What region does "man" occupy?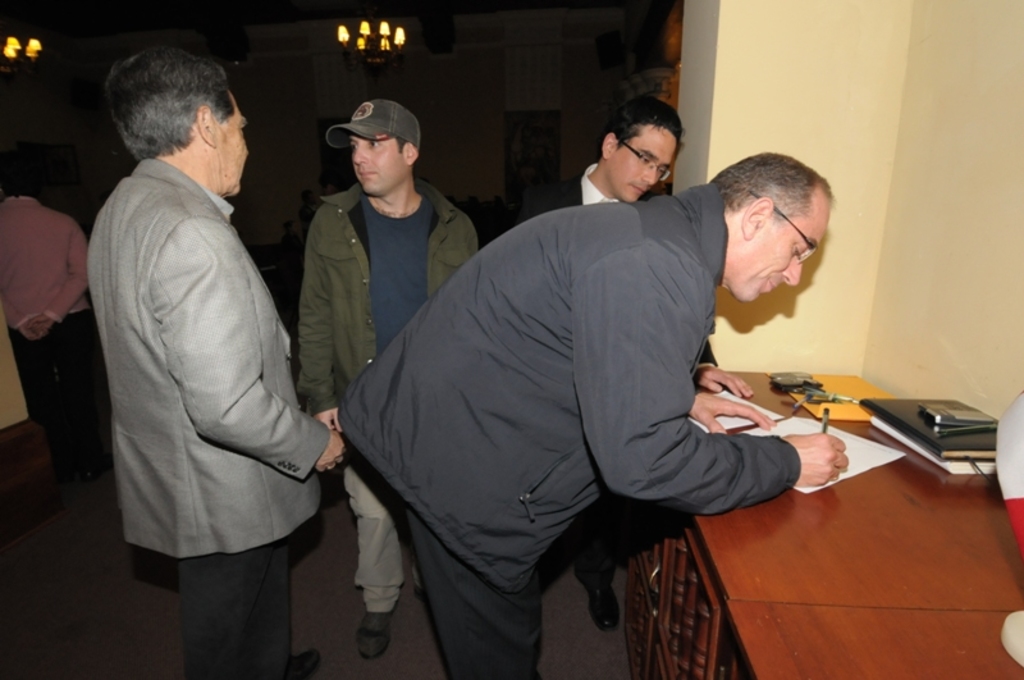
region(0, 158, 105, 473).
